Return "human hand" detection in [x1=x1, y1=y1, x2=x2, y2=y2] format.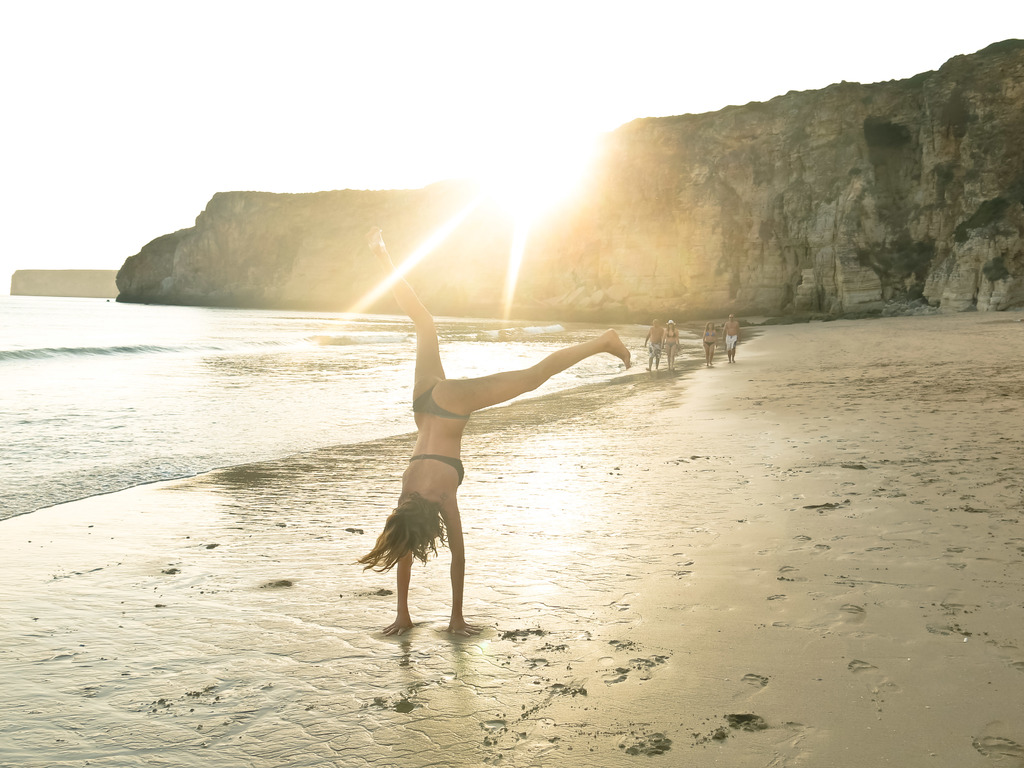
[x1=700, y1=340, x2=703, y2=348].
